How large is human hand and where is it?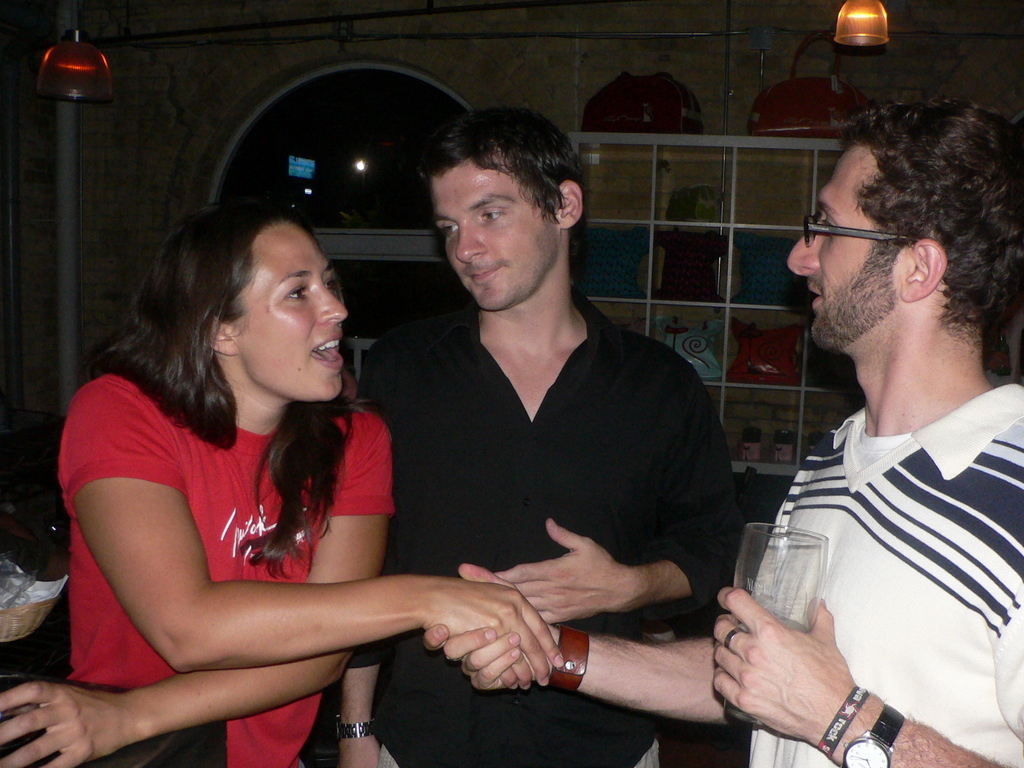
Bounding box: x1=419, y1=577, x2=564, y2=692.
